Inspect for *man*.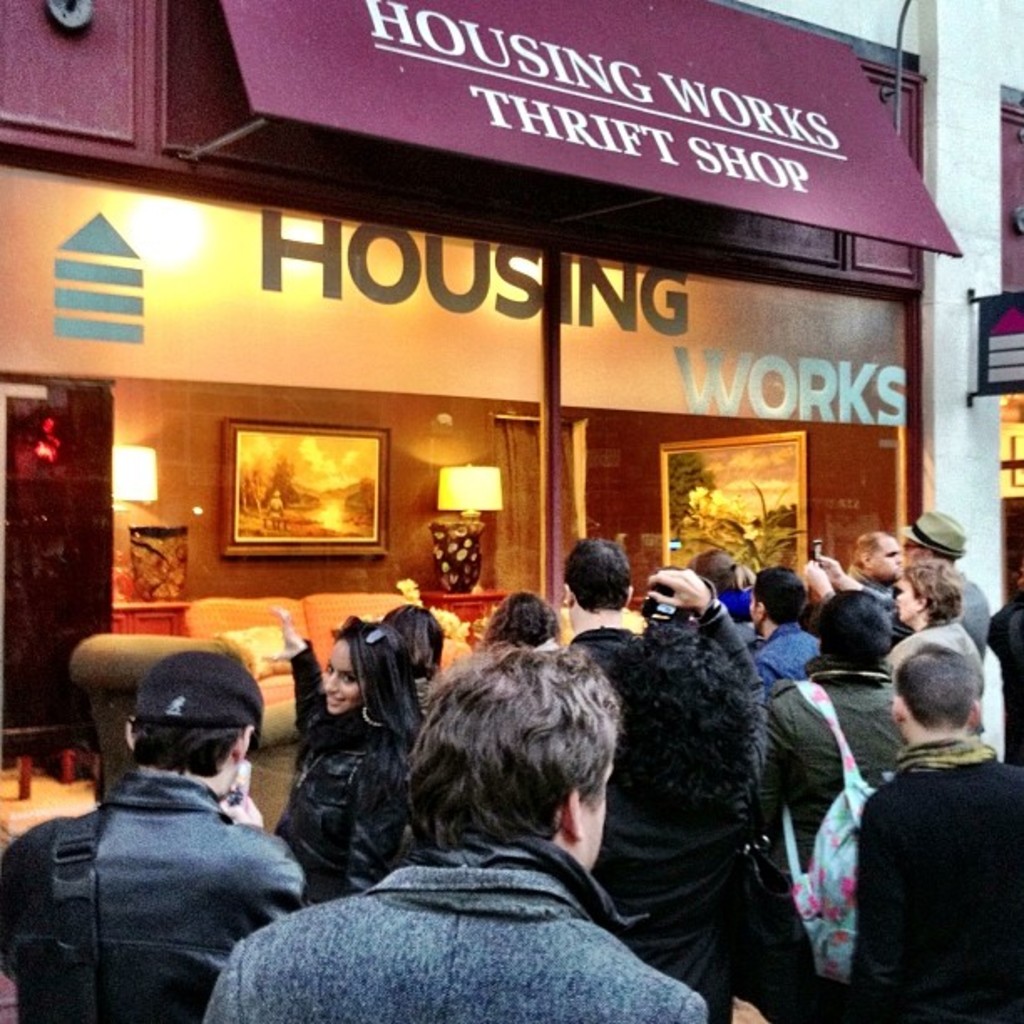
Inspection: rect(209, 643, 706, 1022).
